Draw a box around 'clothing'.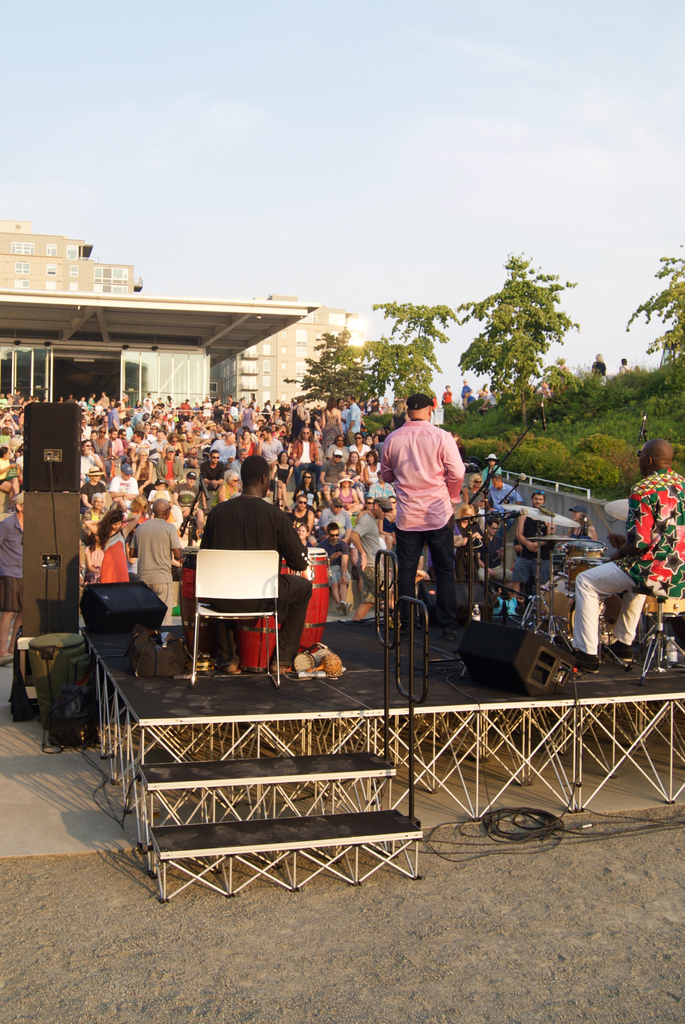
(202, 403, 213, 415).
